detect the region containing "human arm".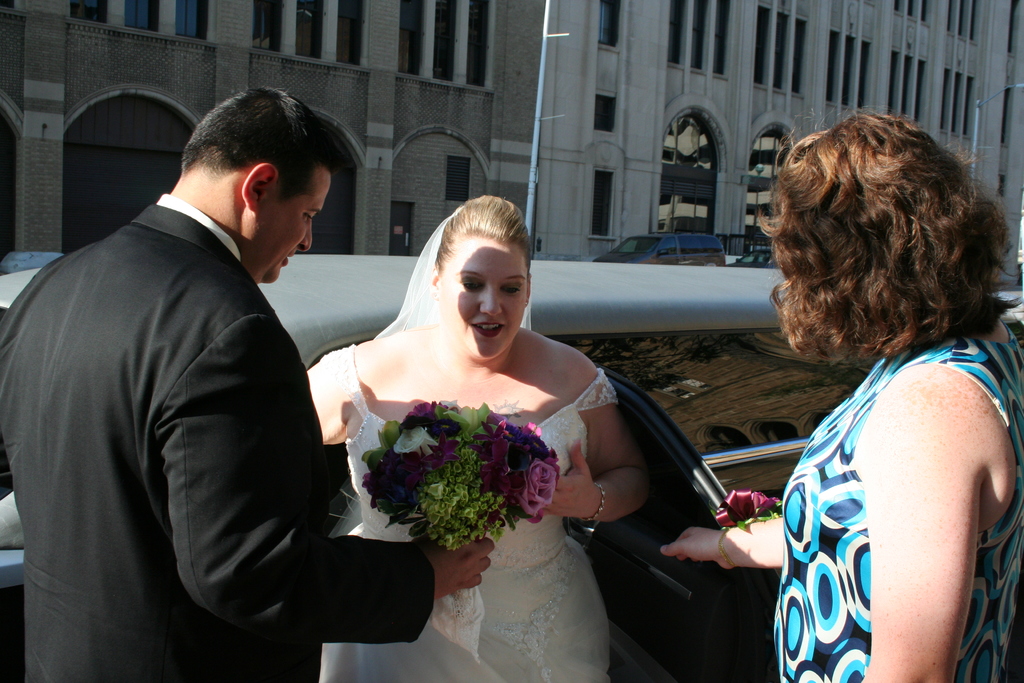
{"left": 813, "top": 350, "right": 992, "bottom": 666}.
